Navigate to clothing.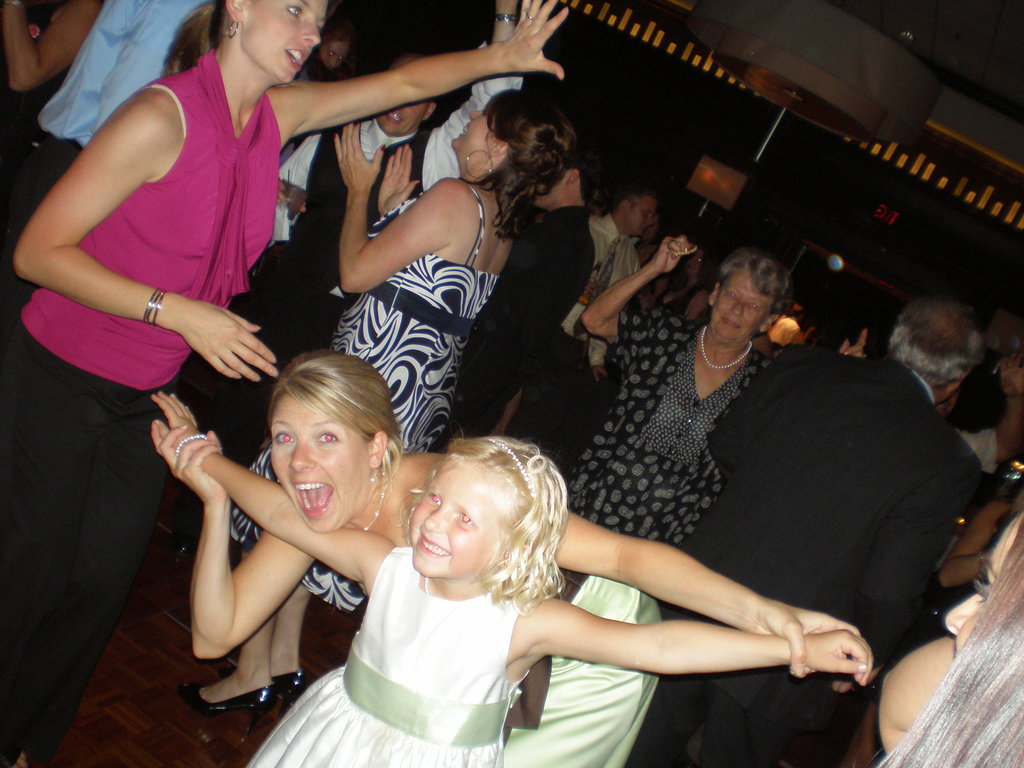
Navigation target: x1=0 y1=54 x2=291 y2=762.
